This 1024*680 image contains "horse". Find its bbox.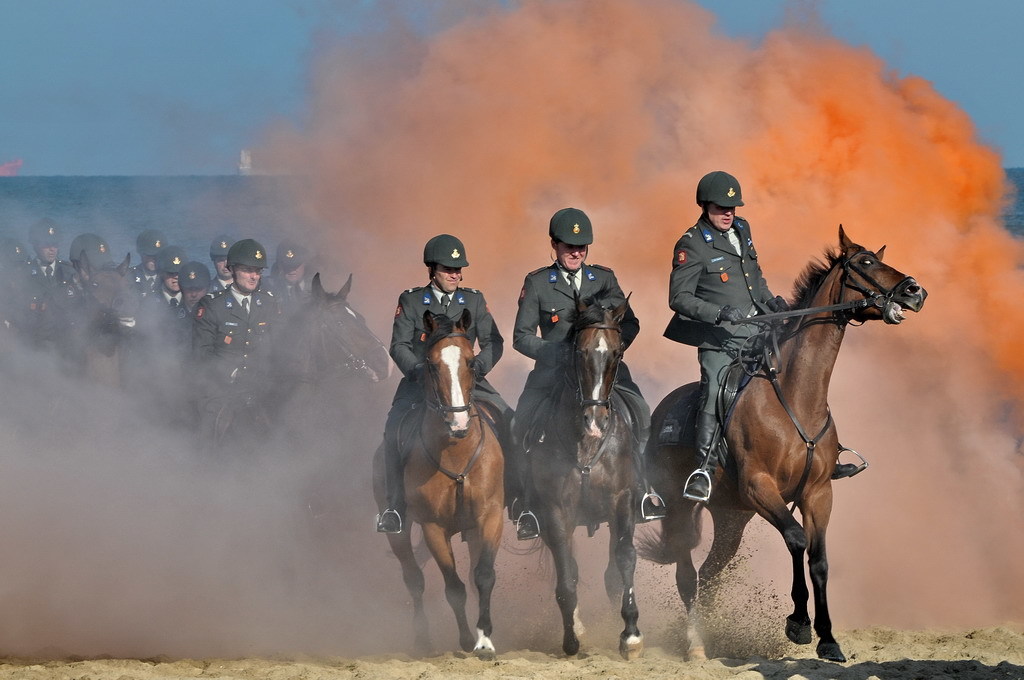
[506, 288, 639, 656].
